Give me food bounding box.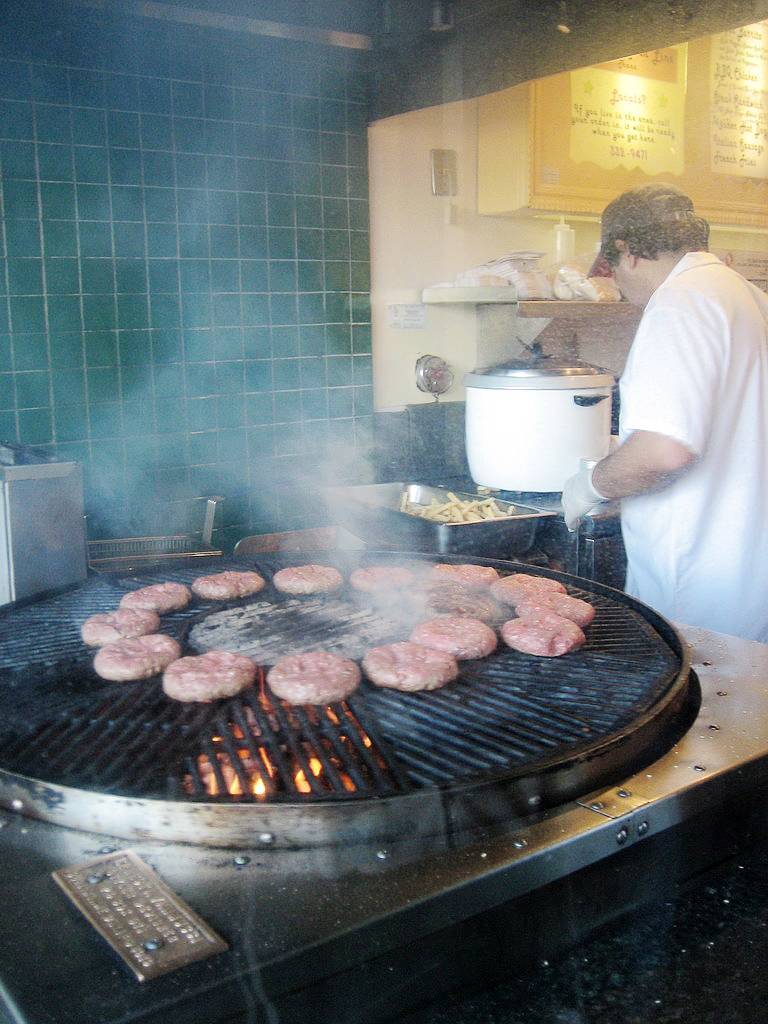
192, 569, 264, 596.
